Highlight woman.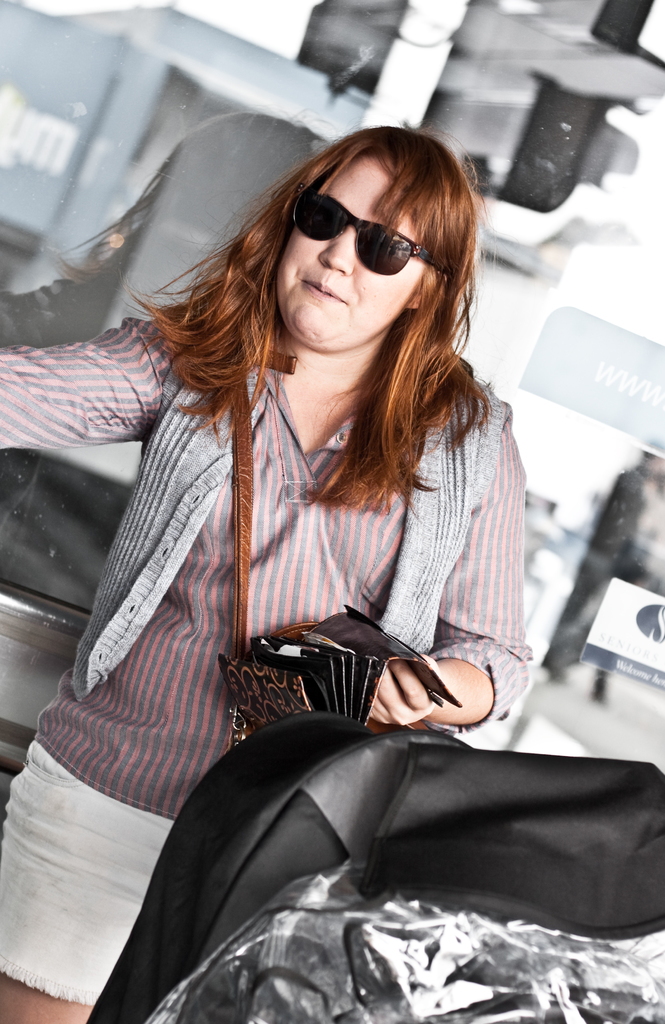
Highlighted region: rect(0, 116, 529, 1023).
